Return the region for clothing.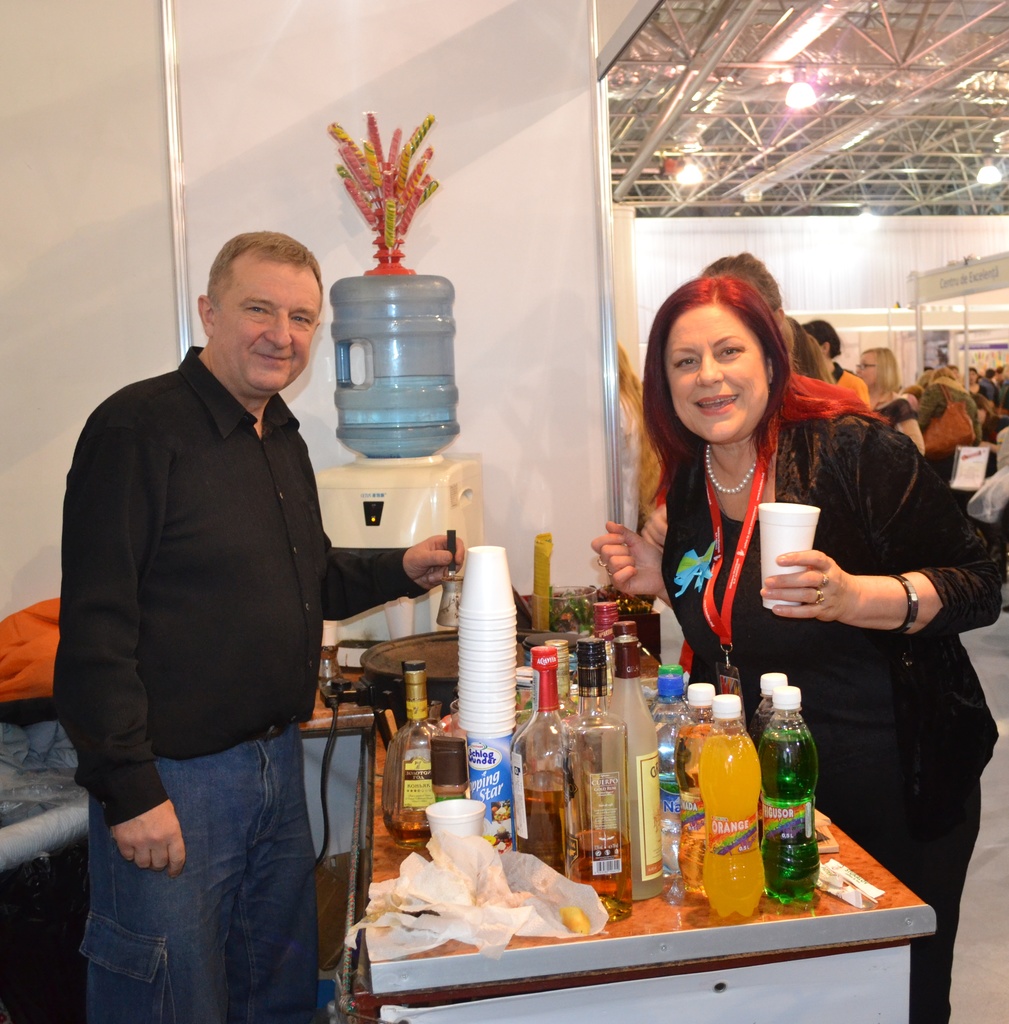
(53, 246, 380, 963).
